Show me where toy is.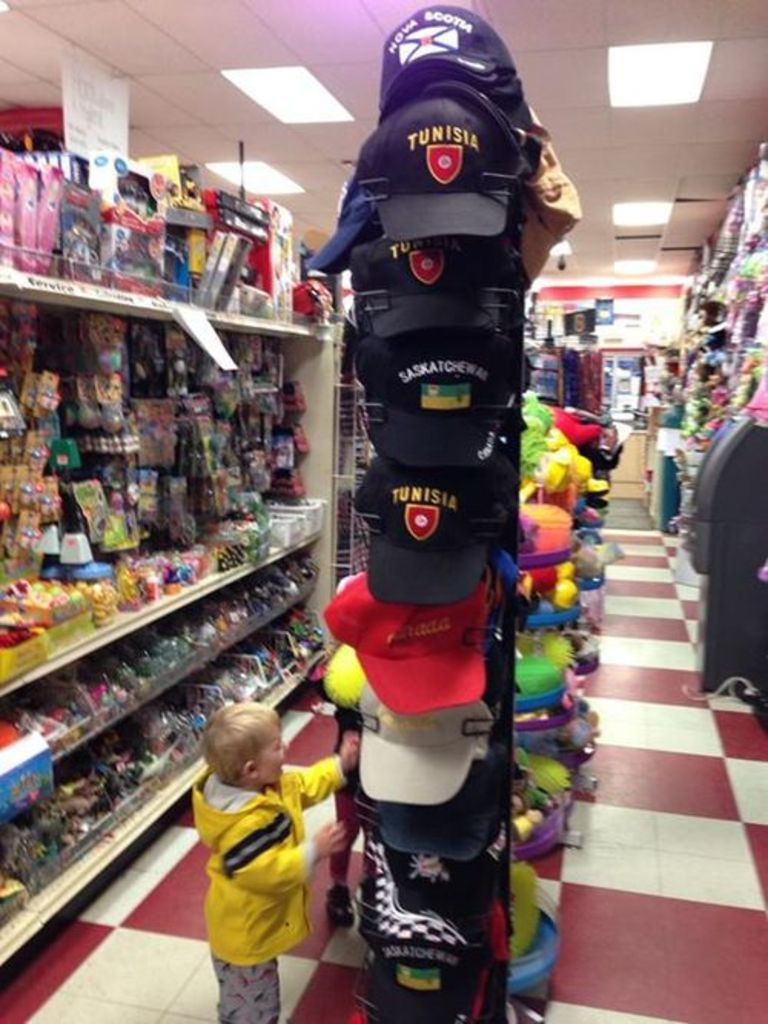
toy is at [left=28, top=169, right=58, bottom=275].
